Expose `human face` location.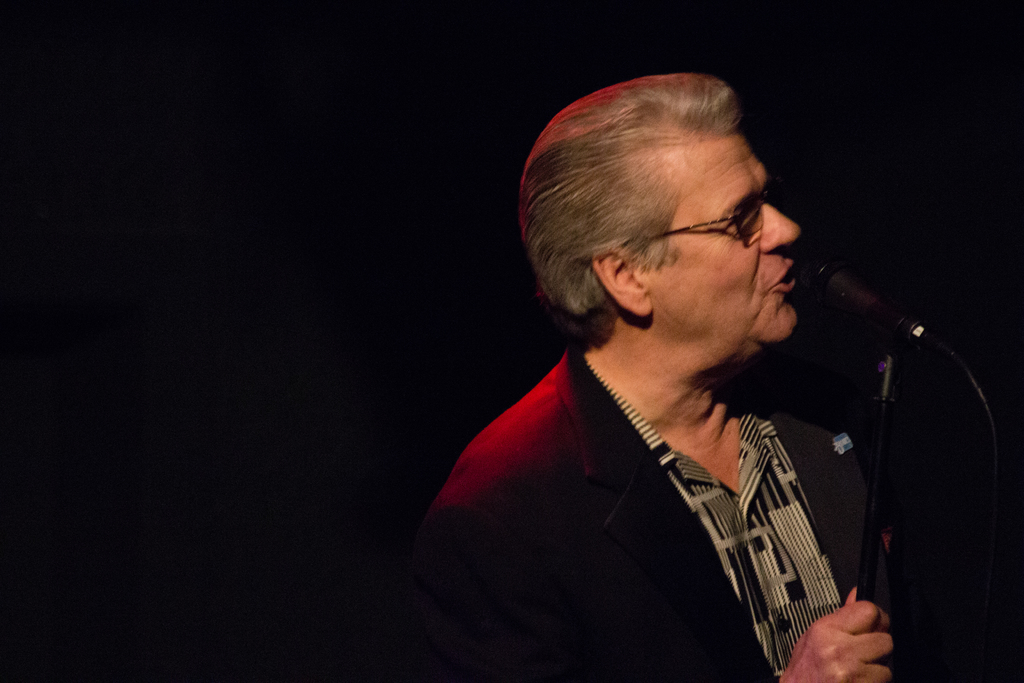
Exposed at x1=666 y1=133 x2=801 y2=366.
